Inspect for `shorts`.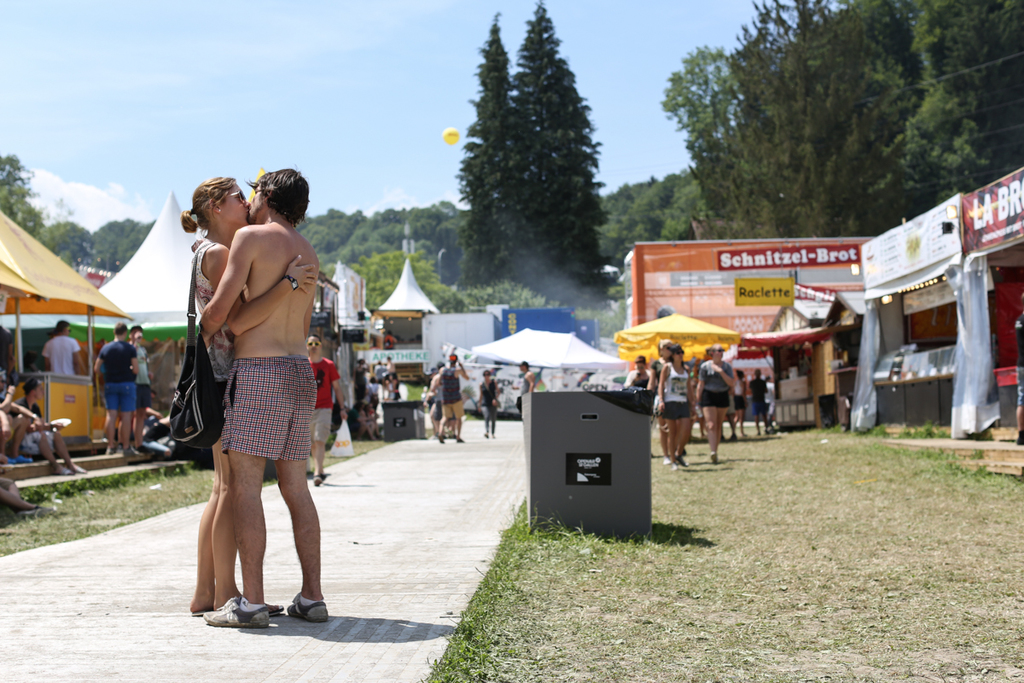
Inspection: detection(170, 339, 317, 473).
